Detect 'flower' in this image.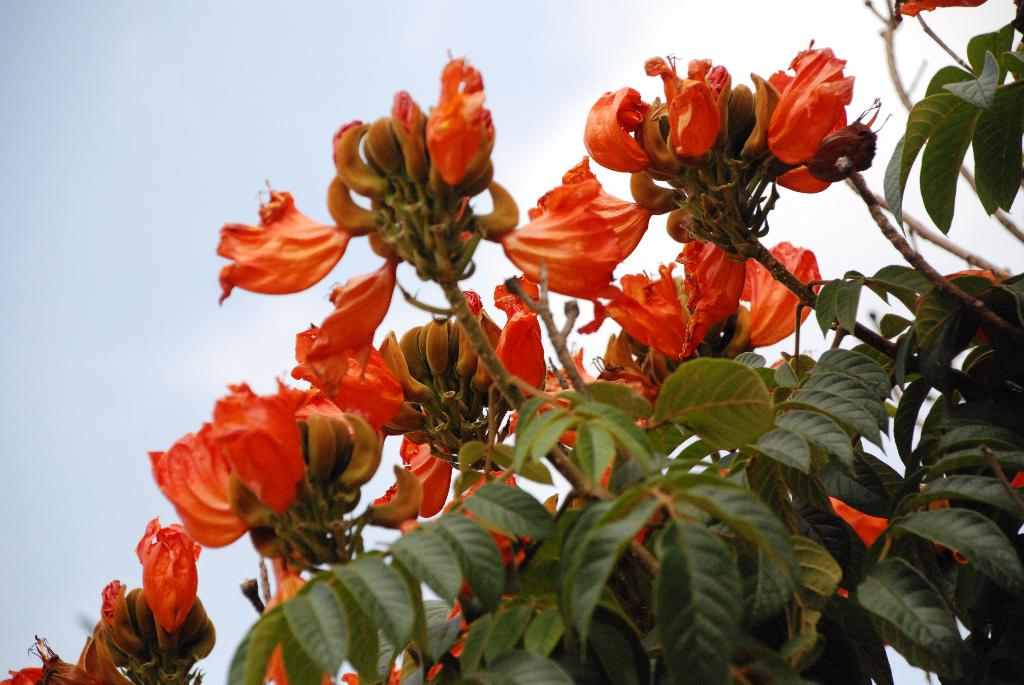
Detection: detection(130, 515, 199, 637).
